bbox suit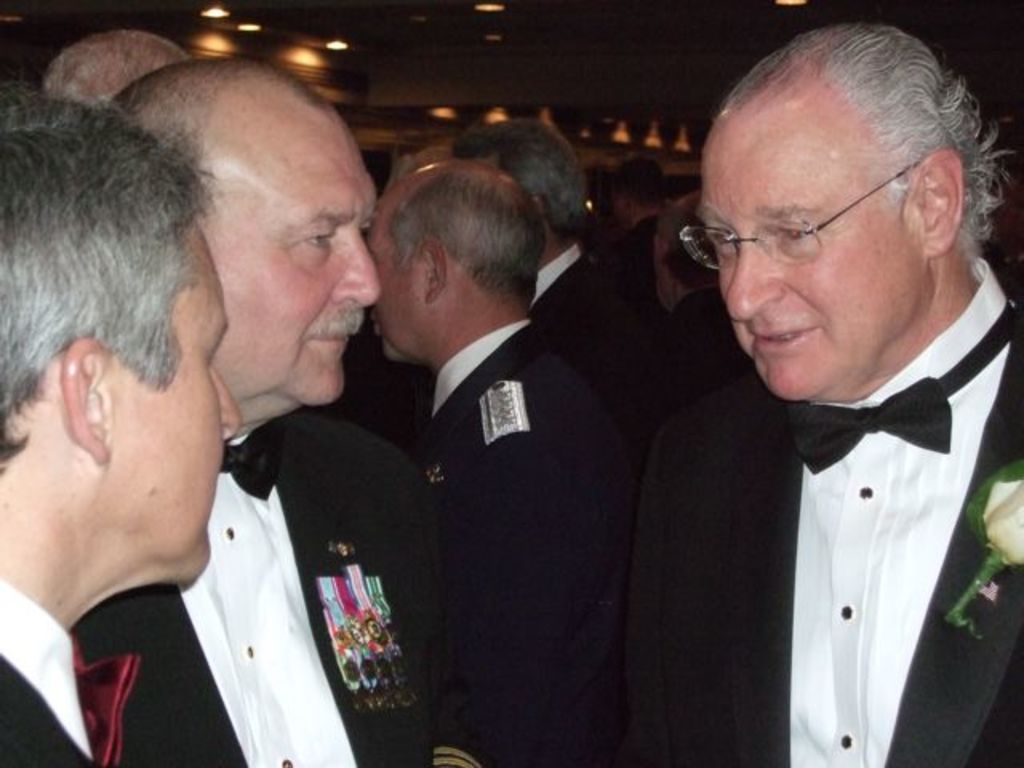
pyautogui.locateOnScreen(626, 256, 1022, 766)
